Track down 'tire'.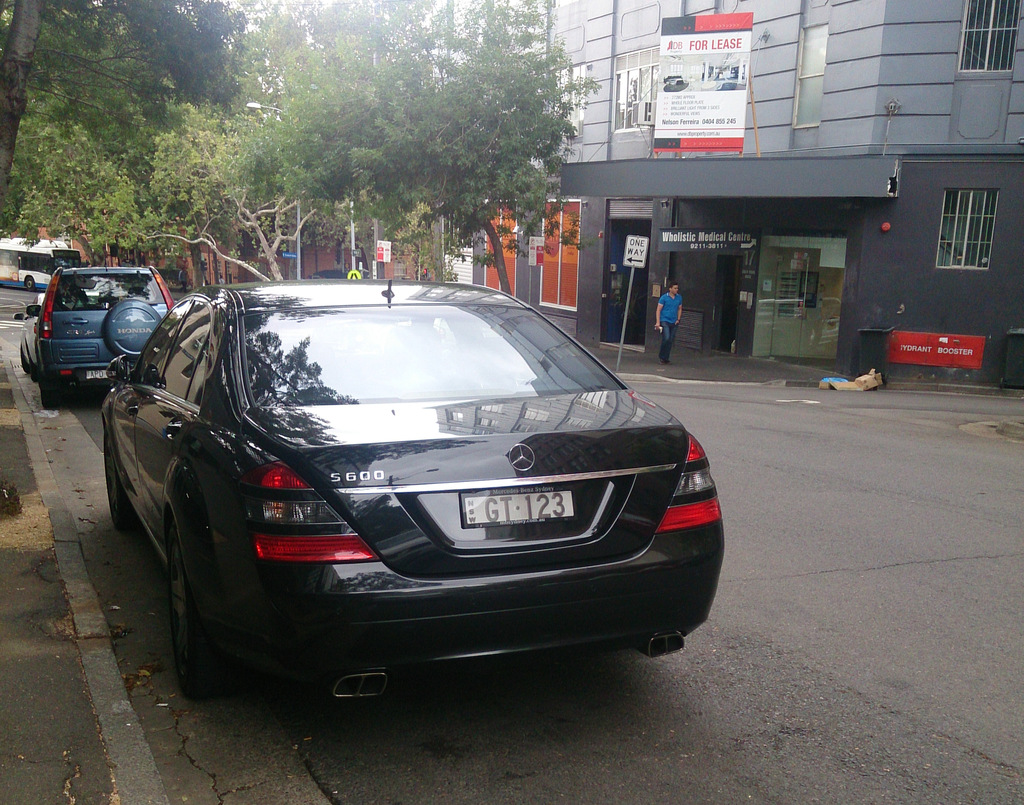
Tracked to pyautogui.locateOnScreen(41, 369, 63, 409).
